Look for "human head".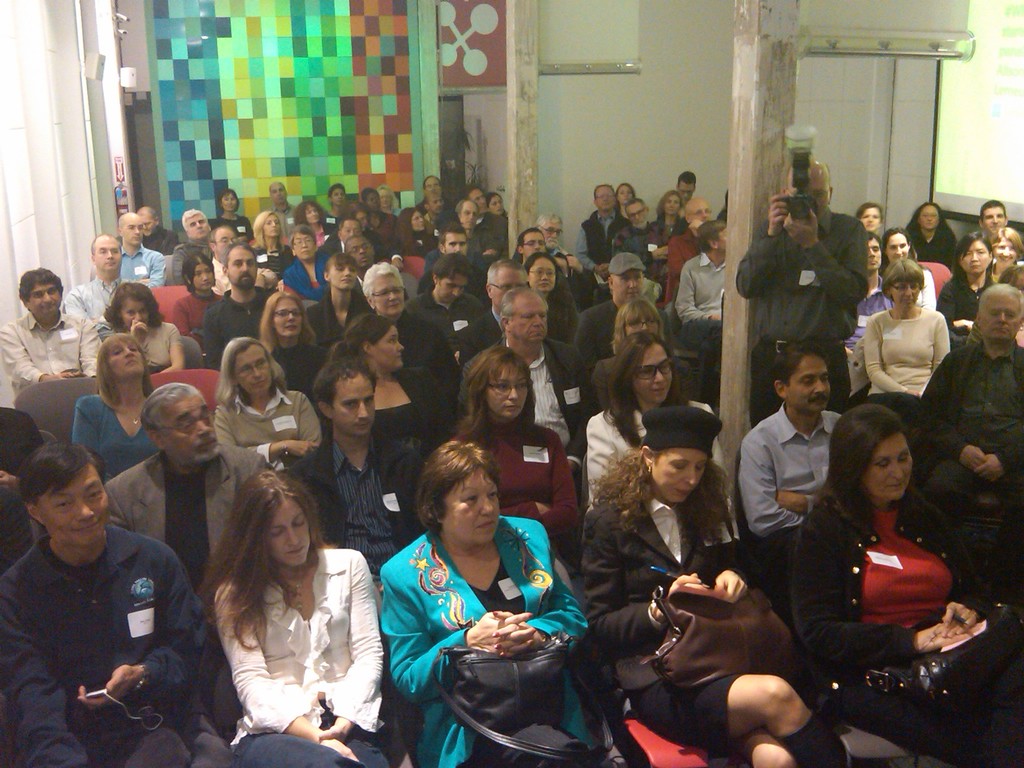
Found: [591, 181, 616, 213].
